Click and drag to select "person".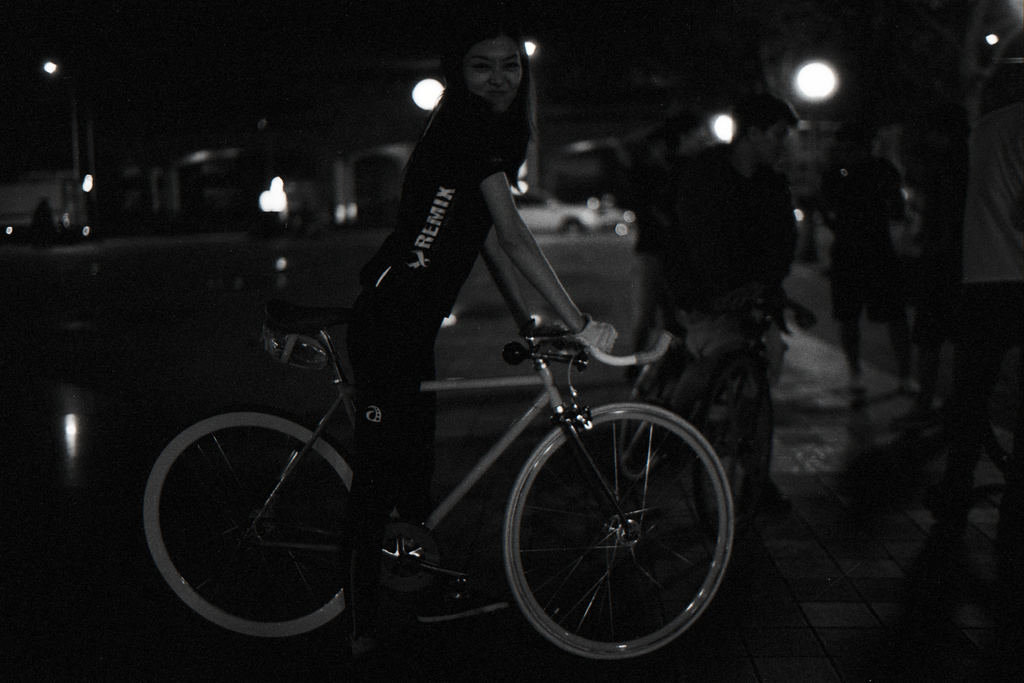
Selection: bbox=[925, 97, 1023, 530].
